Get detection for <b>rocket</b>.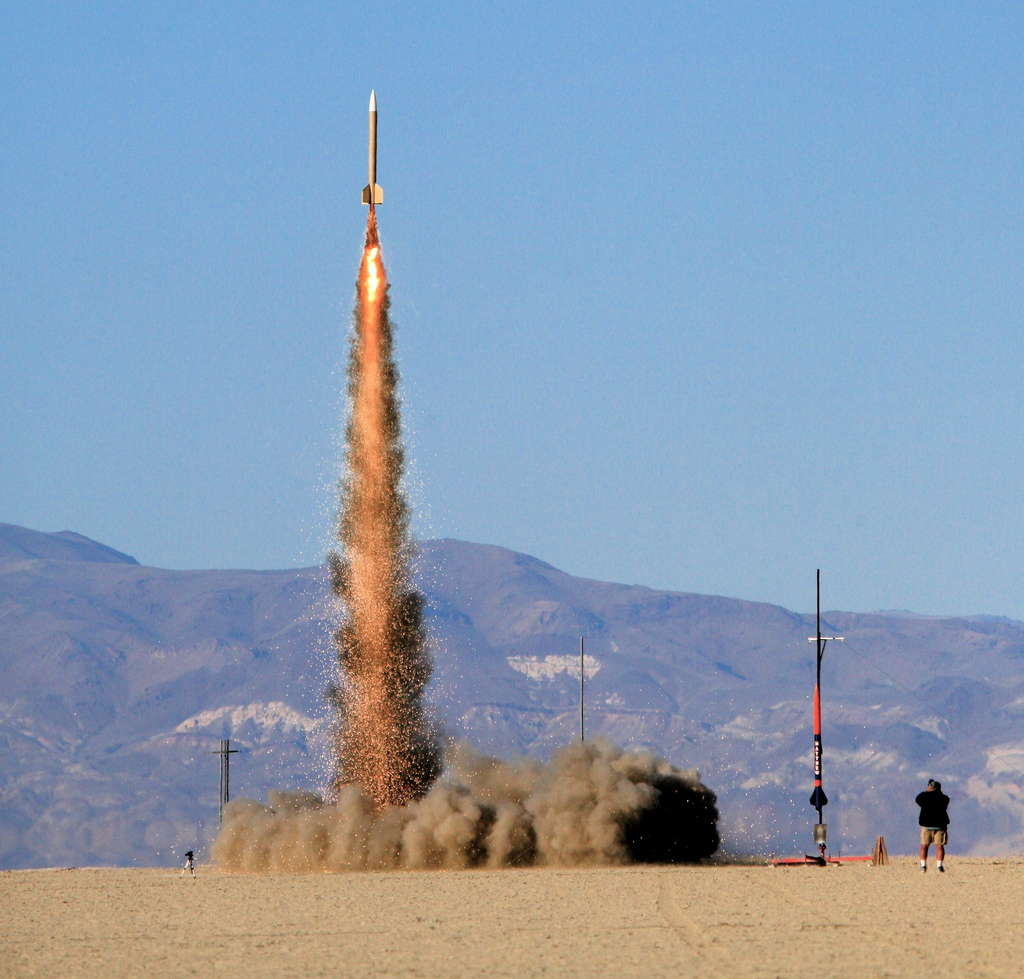
Detection: locate(362, 86, 383, 207).
